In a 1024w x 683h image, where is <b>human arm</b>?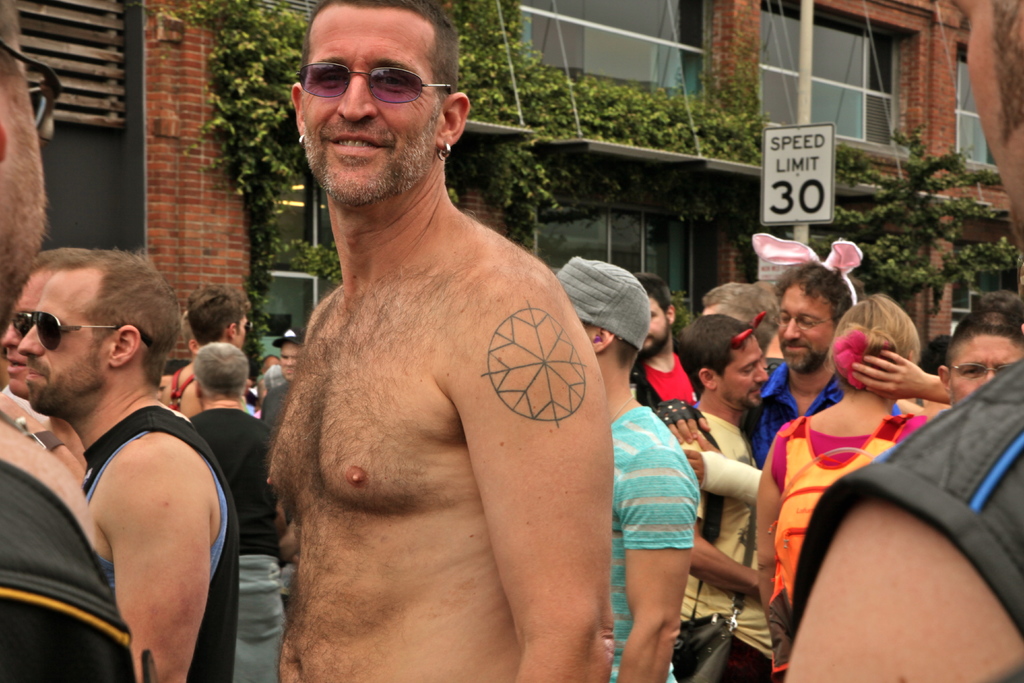
[775,492,1023,682].
